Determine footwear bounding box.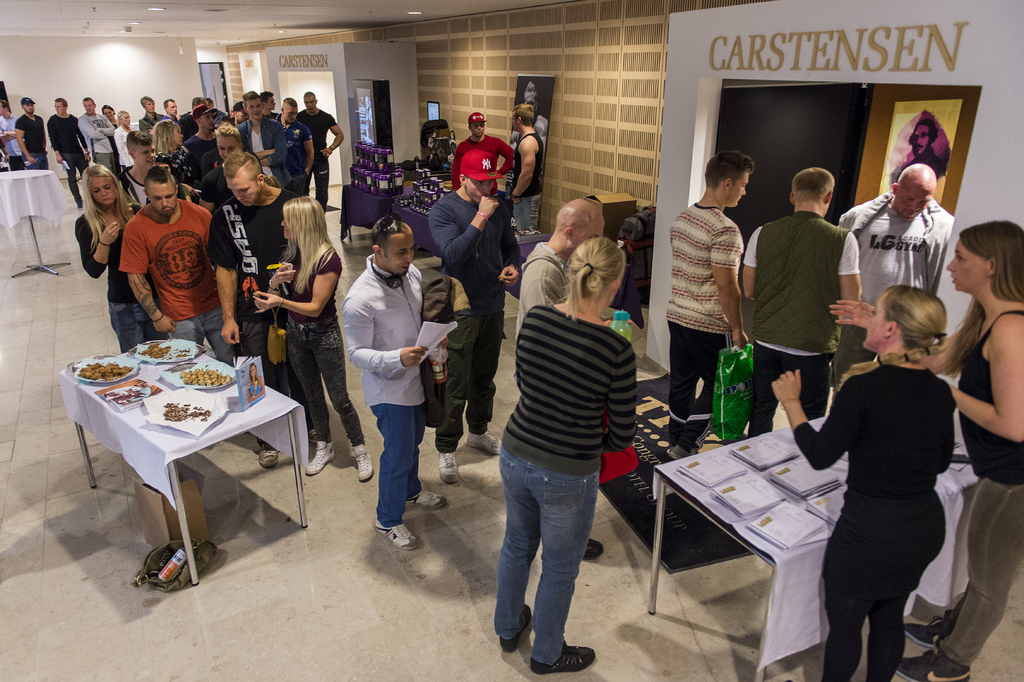
Determined: 500, 603, 534, 654.
